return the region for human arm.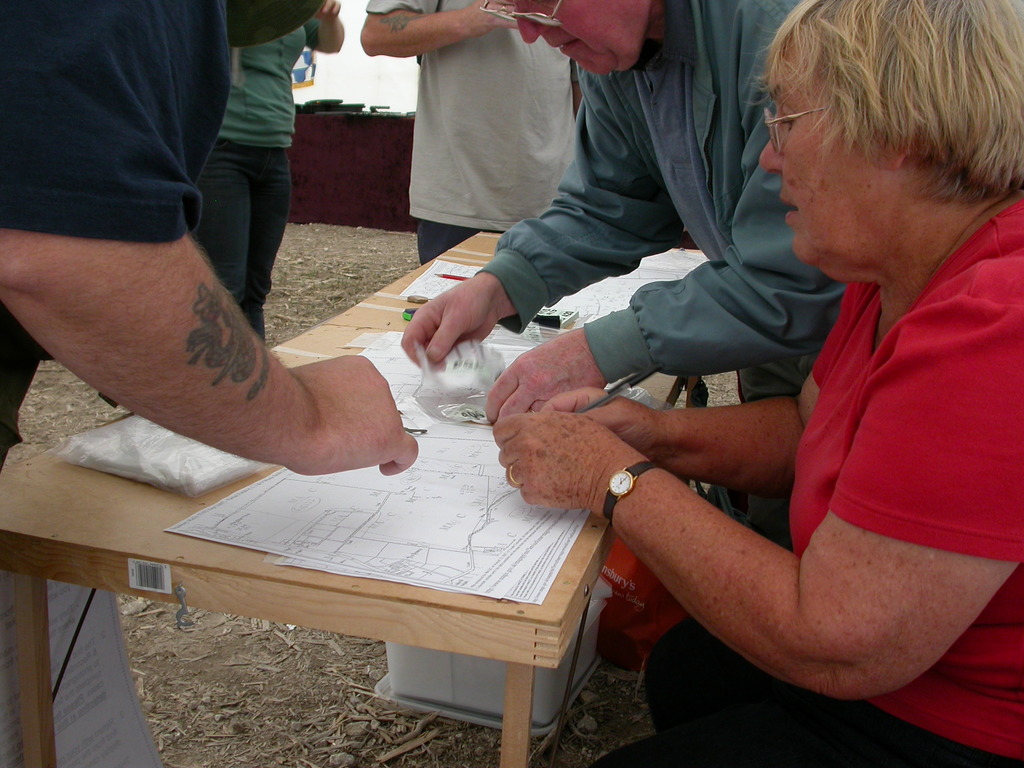
{"left": 570, "top": 57, "right": 583, "bottom": 118}.
